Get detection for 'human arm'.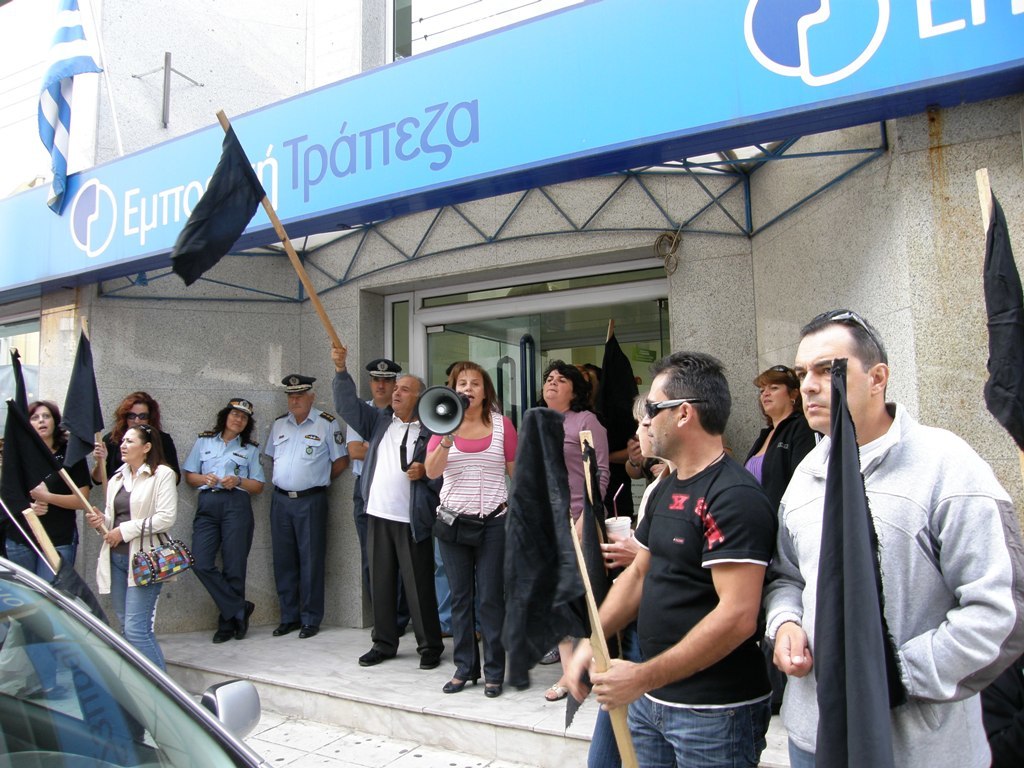
Detection: 893:464:1023:696.
